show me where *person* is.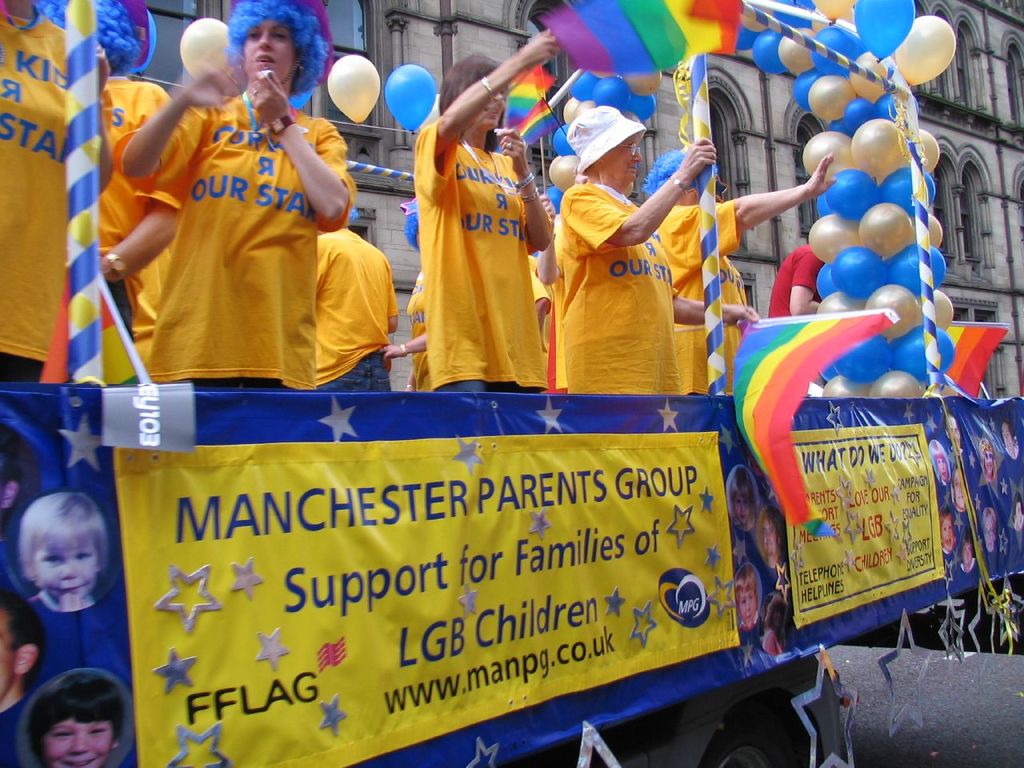
*person* is at rect(542, 102, 761, 406).
